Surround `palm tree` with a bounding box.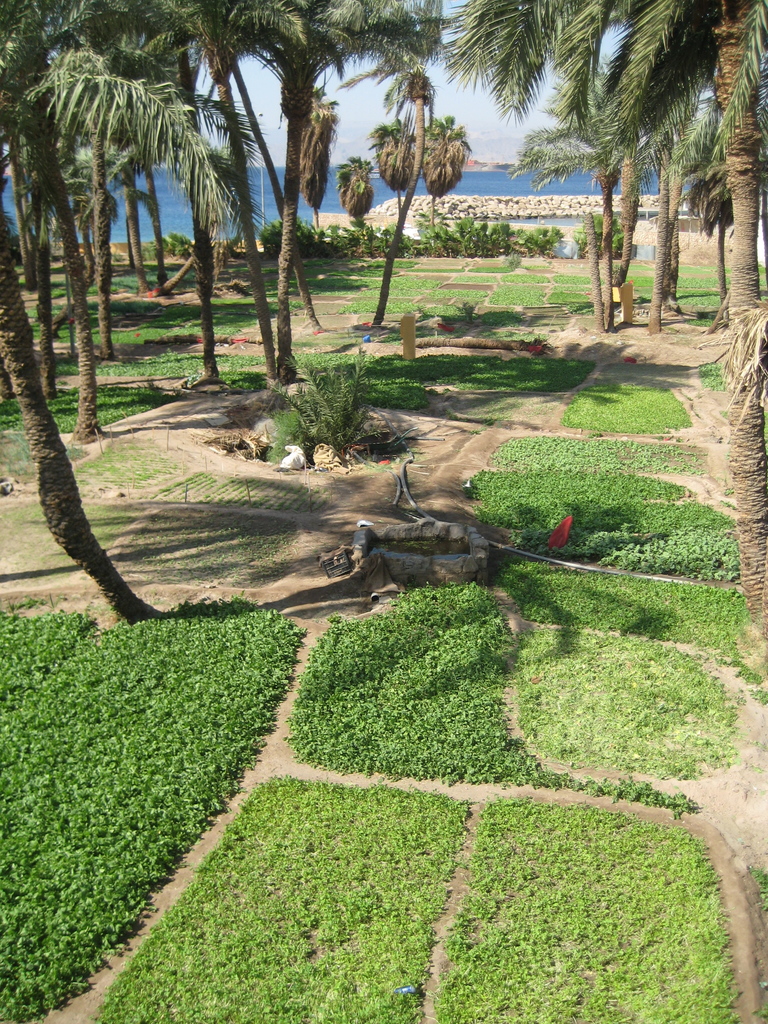
<region>365, 76, 474, 316</region>.
